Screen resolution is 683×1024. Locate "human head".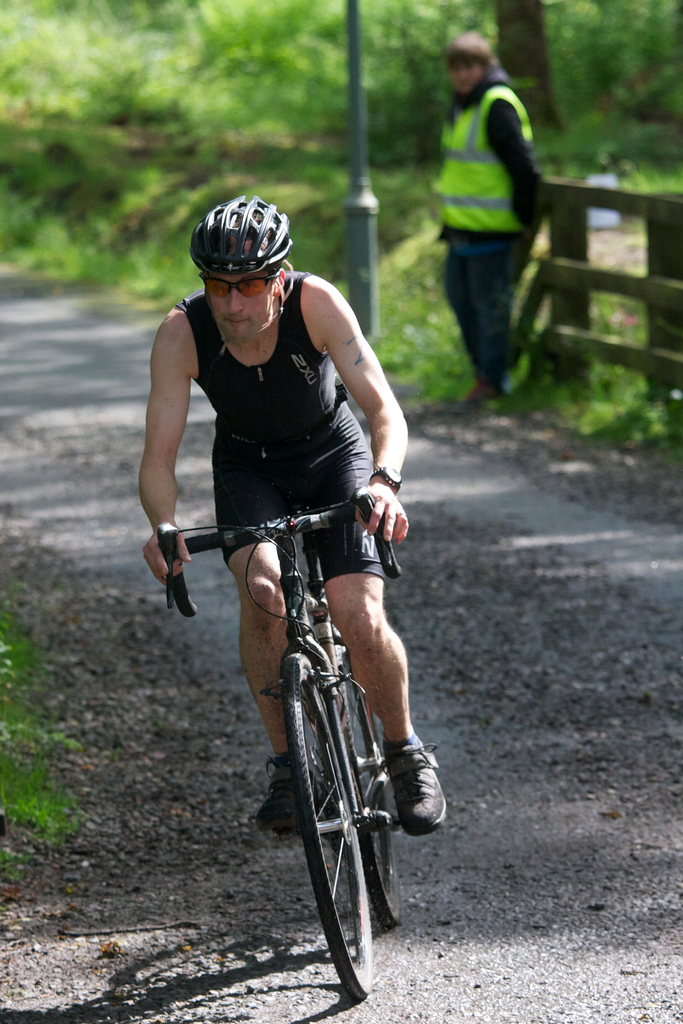
[443, 28, 496, 87].
